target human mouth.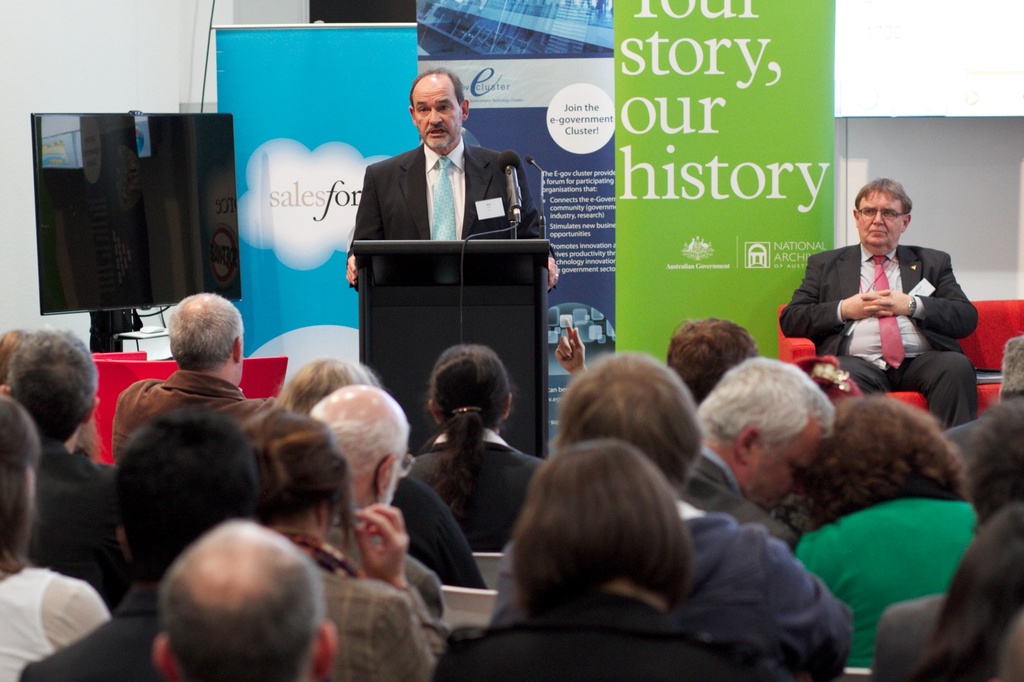
Target region: bbox(868, 226, 885, 235).
